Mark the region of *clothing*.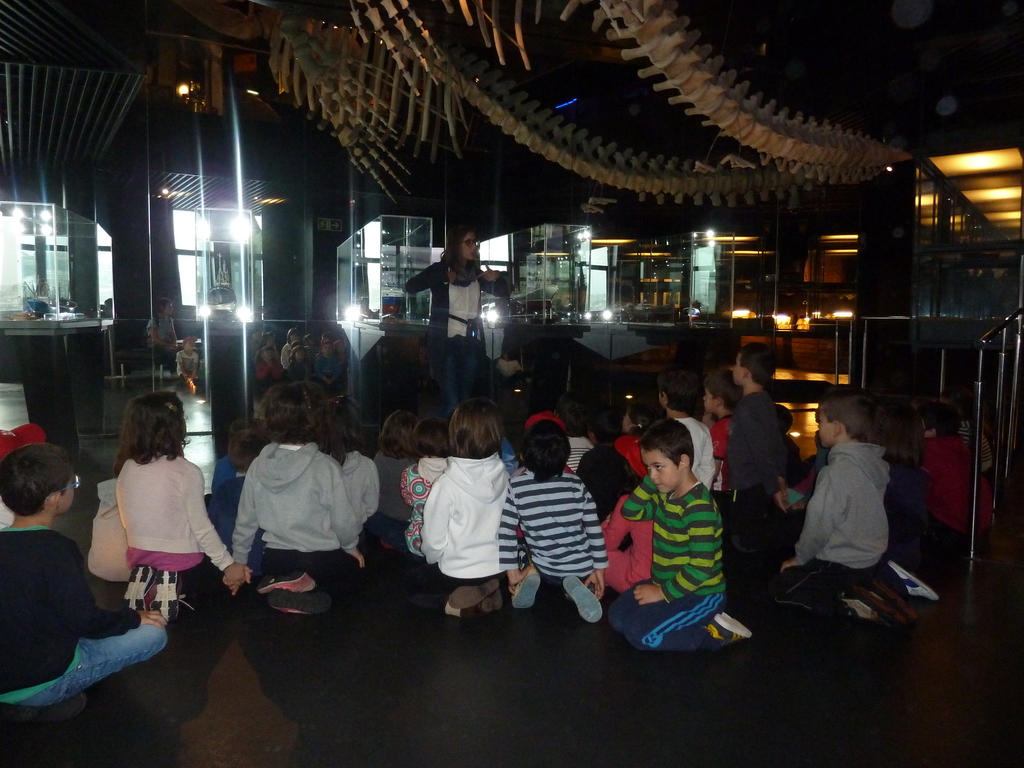
Region: box(374, 452, 411, 525).
